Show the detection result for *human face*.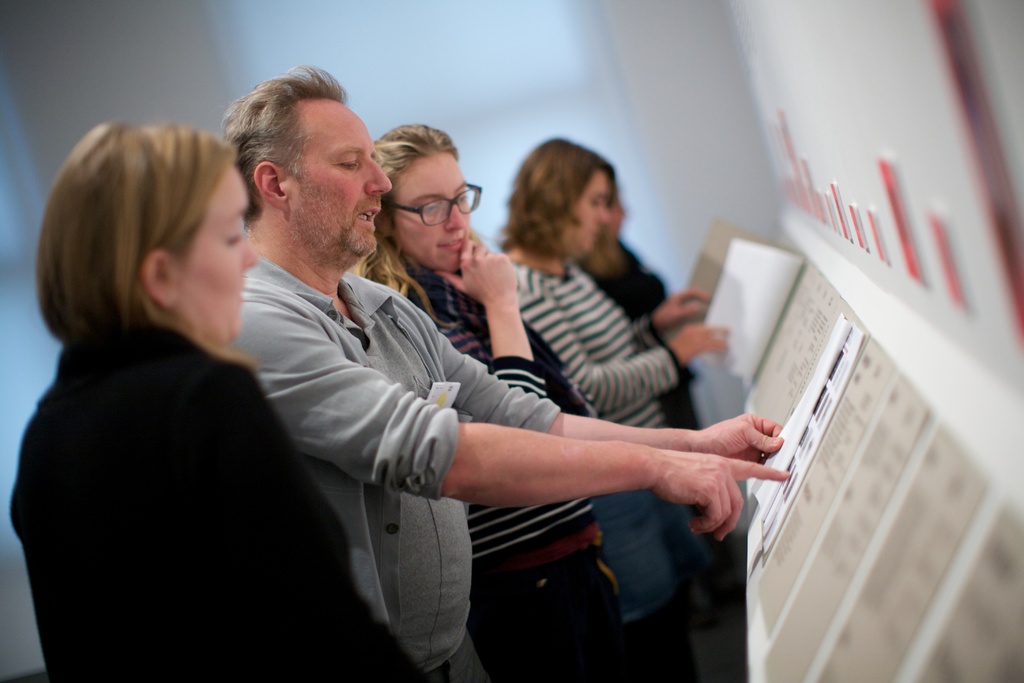
locate(177, 162, 260, 343).
